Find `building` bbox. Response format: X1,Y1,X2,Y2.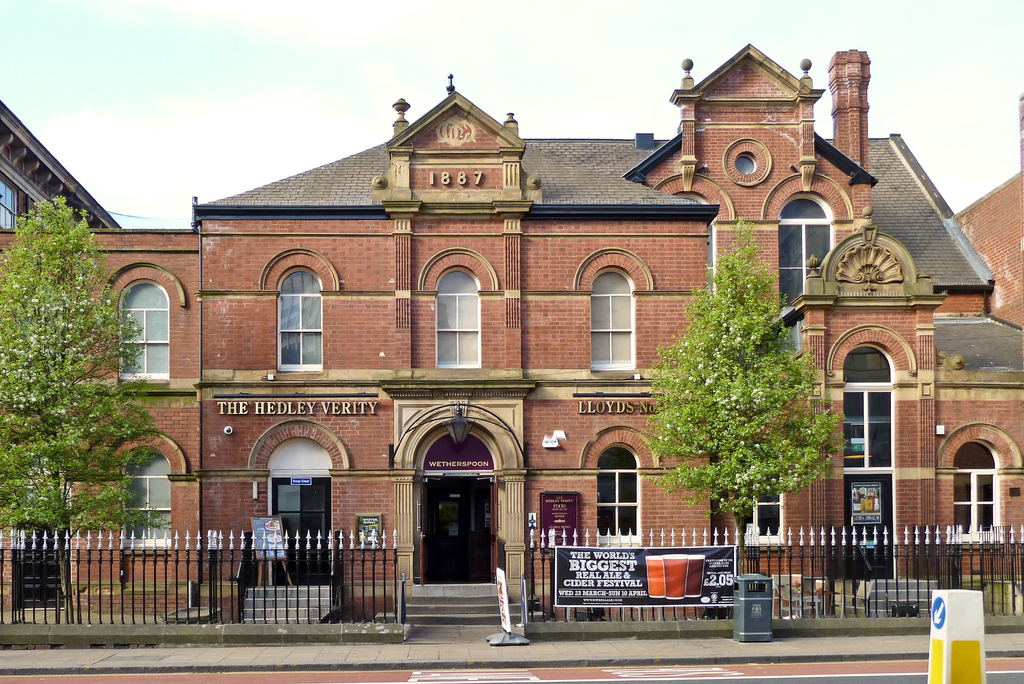
0,45,1023,622.
